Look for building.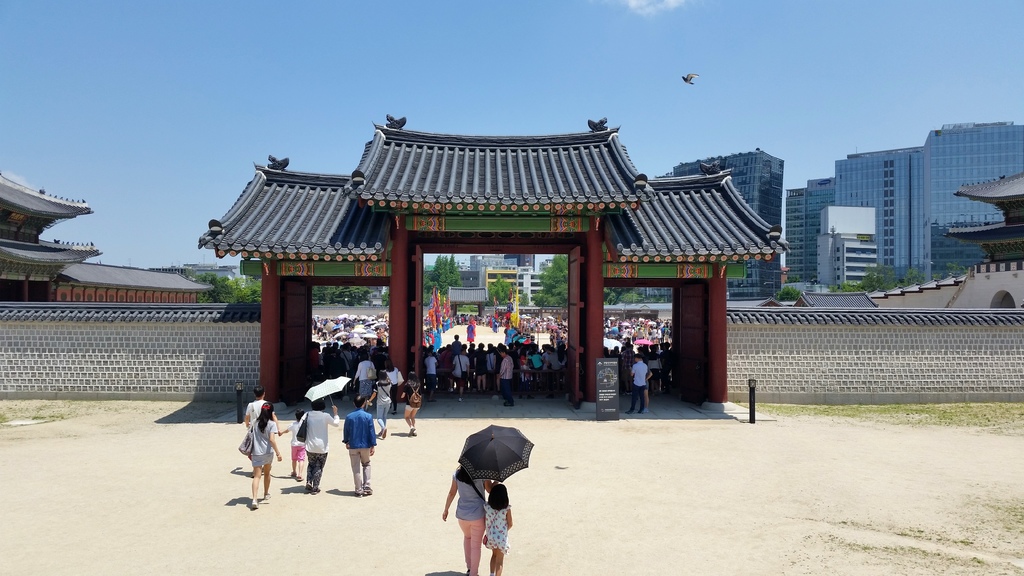
Found: bbox(835, 124, 1023, 278).
